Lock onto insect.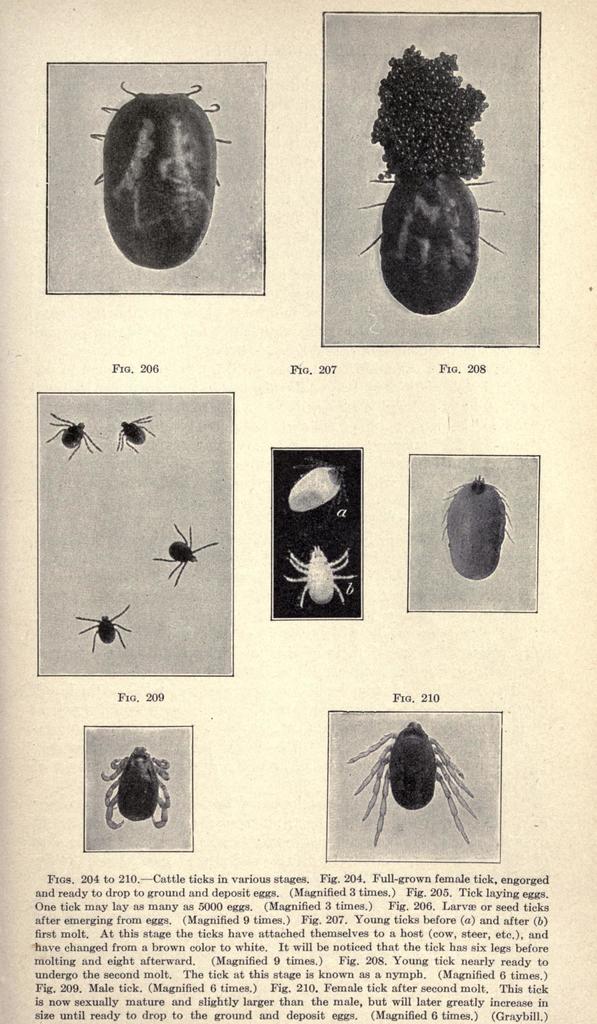
Locked: <region>116, 415, 154, 454</region>.
